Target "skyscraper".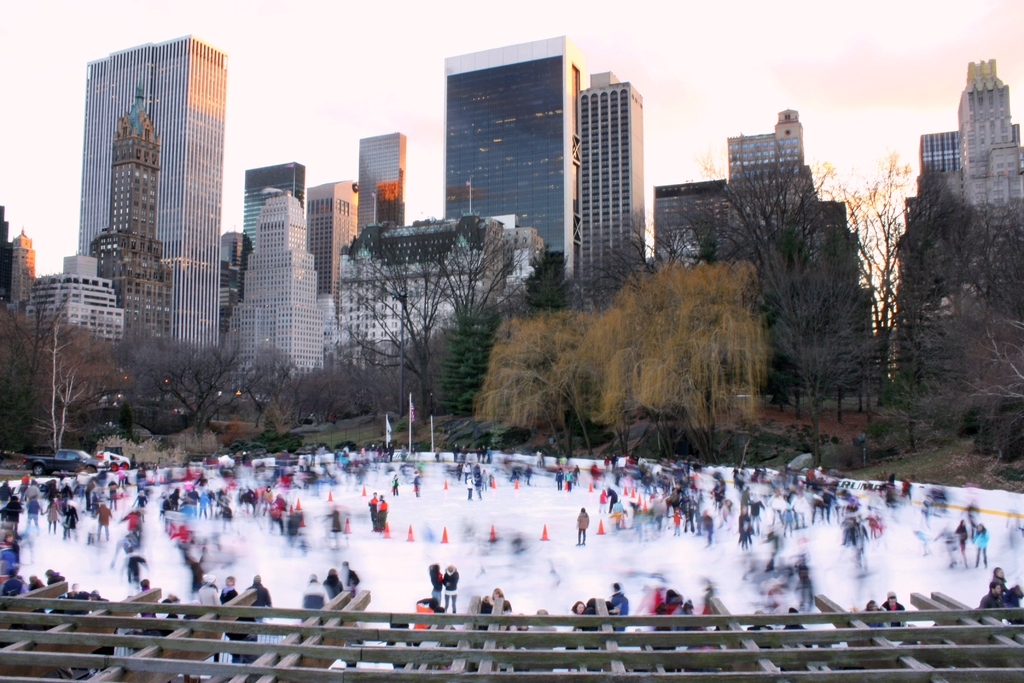
Target region: crop(444, 35, 587, 313).
